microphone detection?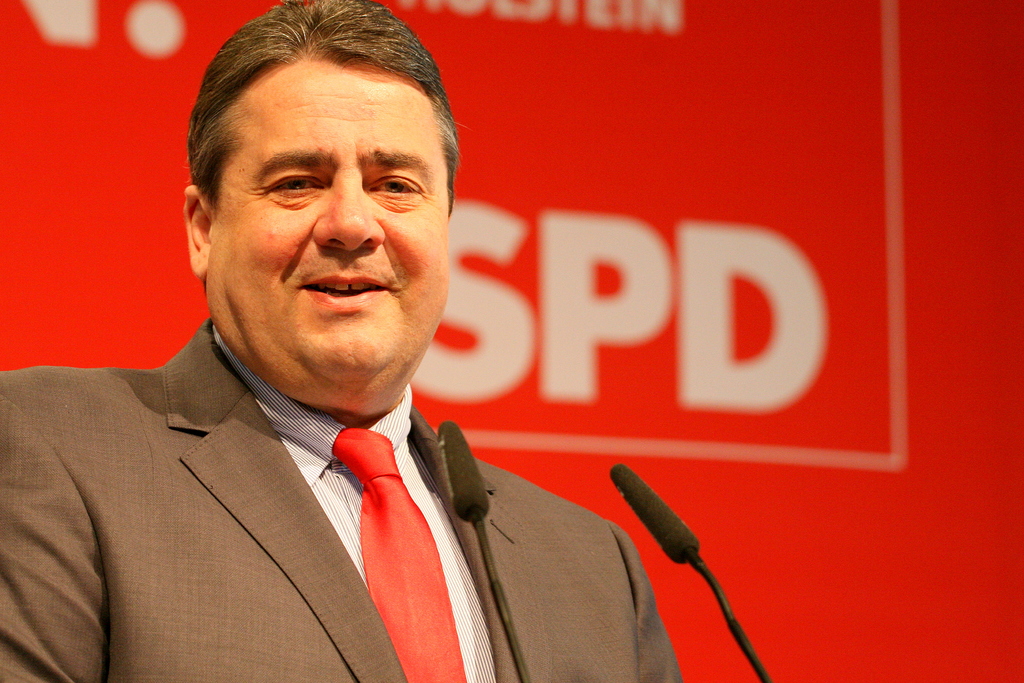
(left=435, top=411, right=535, bottom=682)
